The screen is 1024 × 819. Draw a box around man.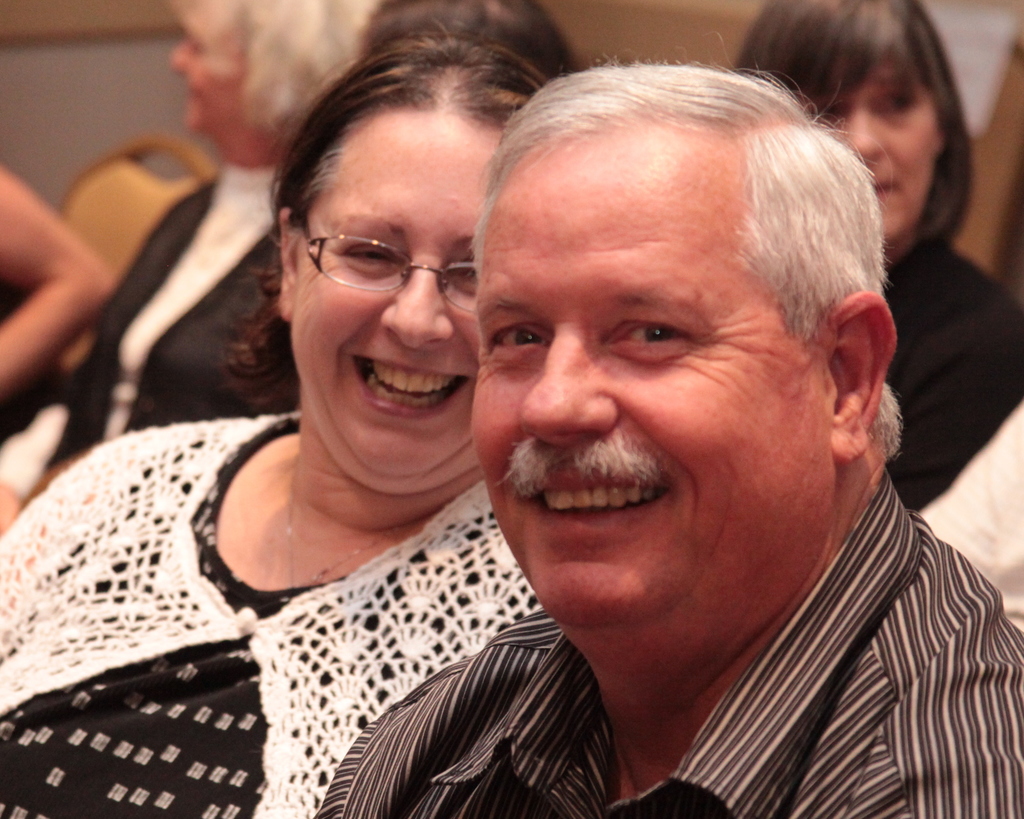
285:35:1023:818.
